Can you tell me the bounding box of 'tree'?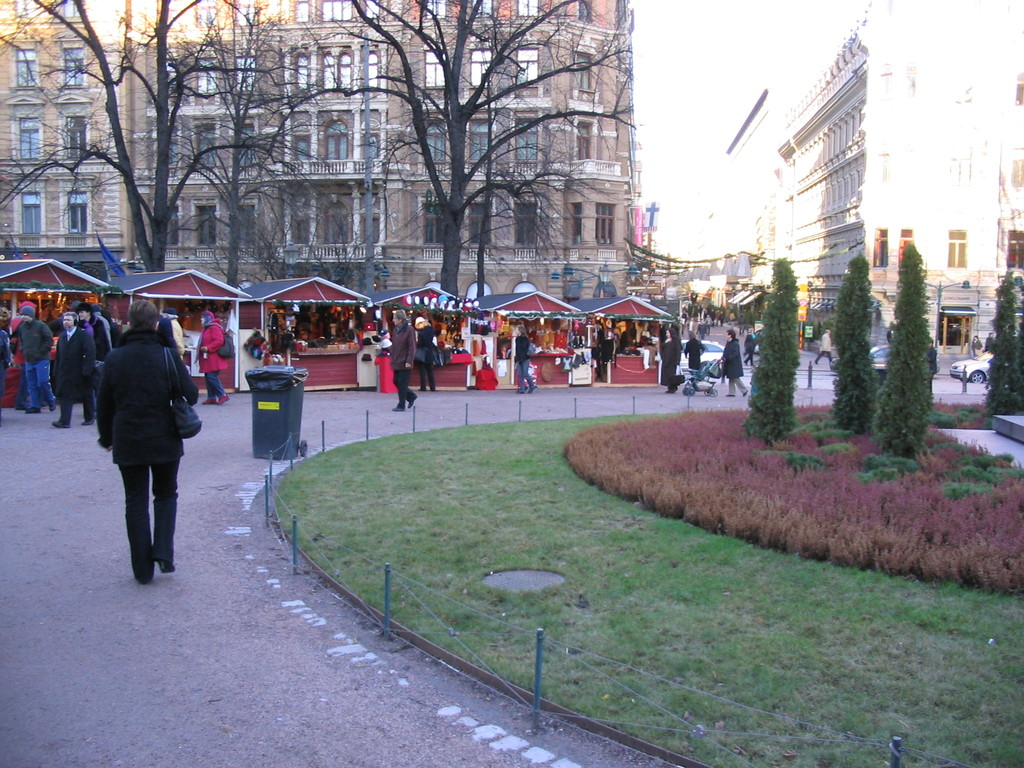
detection(0, 0, 351, 273).
